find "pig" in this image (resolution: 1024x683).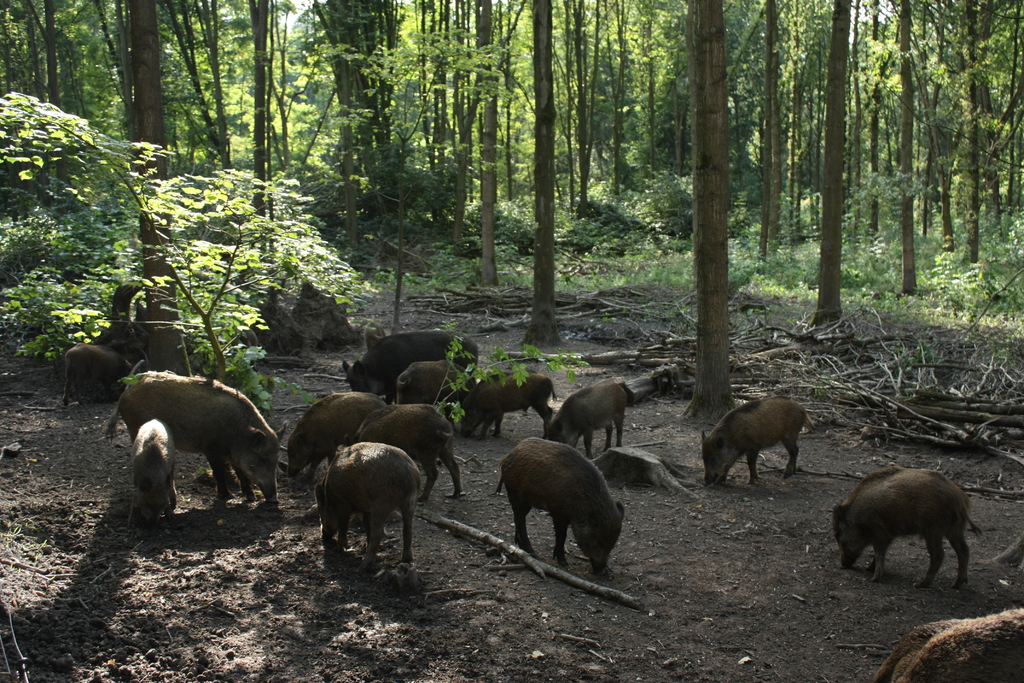
{"x1": 310, "y1": 440, "x2": 425, "y2": 569}.
